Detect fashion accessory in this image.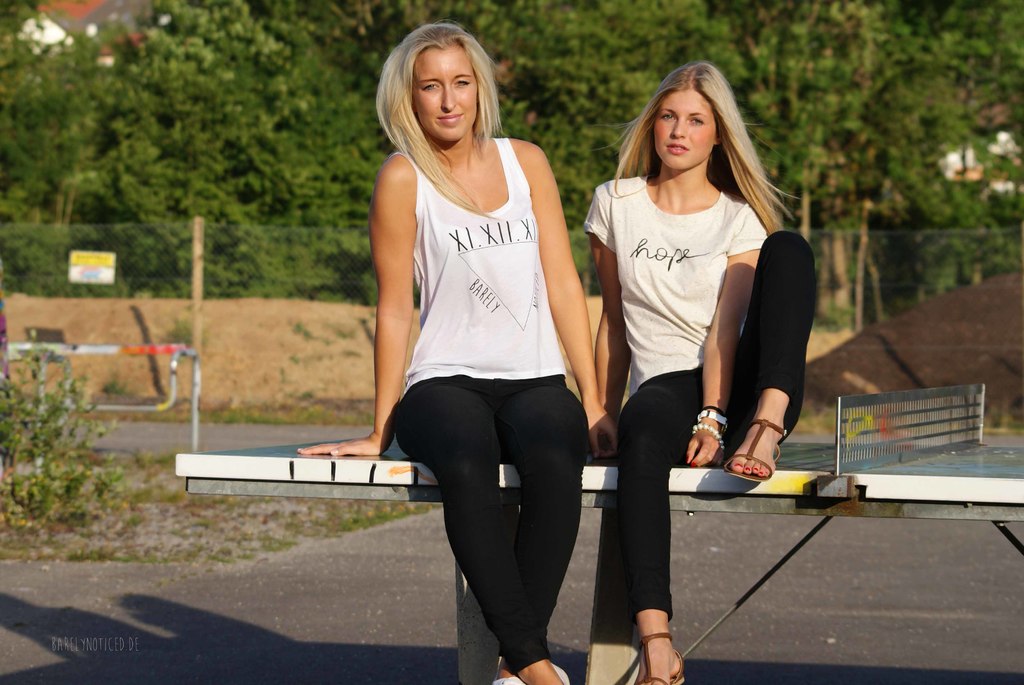
Detection: left=694, top=407, right=726, bottom=427.
